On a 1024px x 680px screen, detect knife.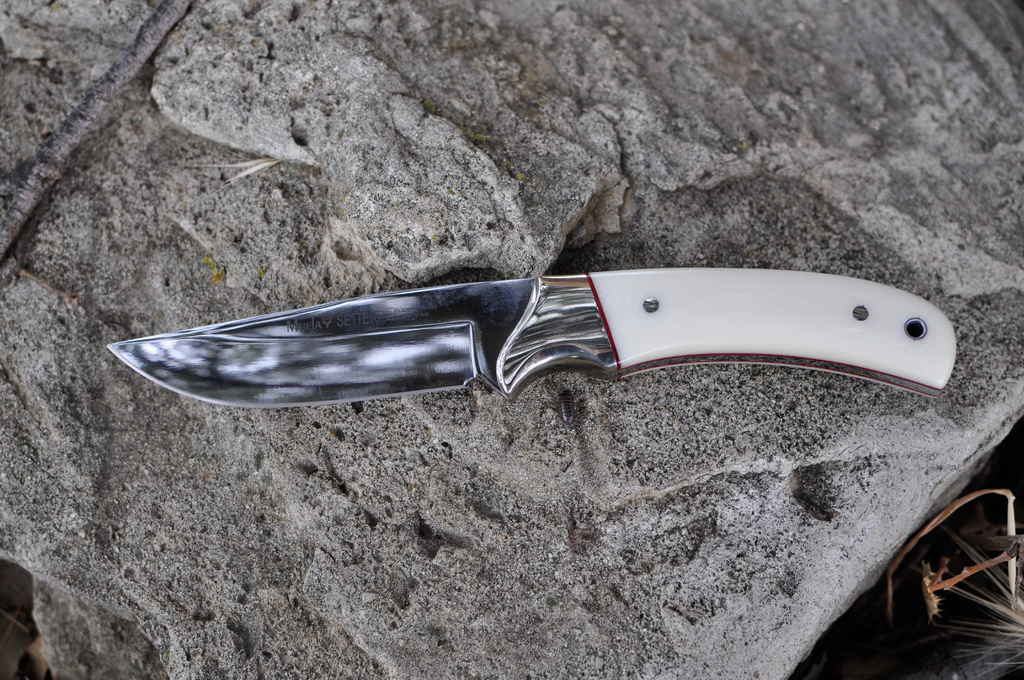
BBox(104, 266, 959, 410).
